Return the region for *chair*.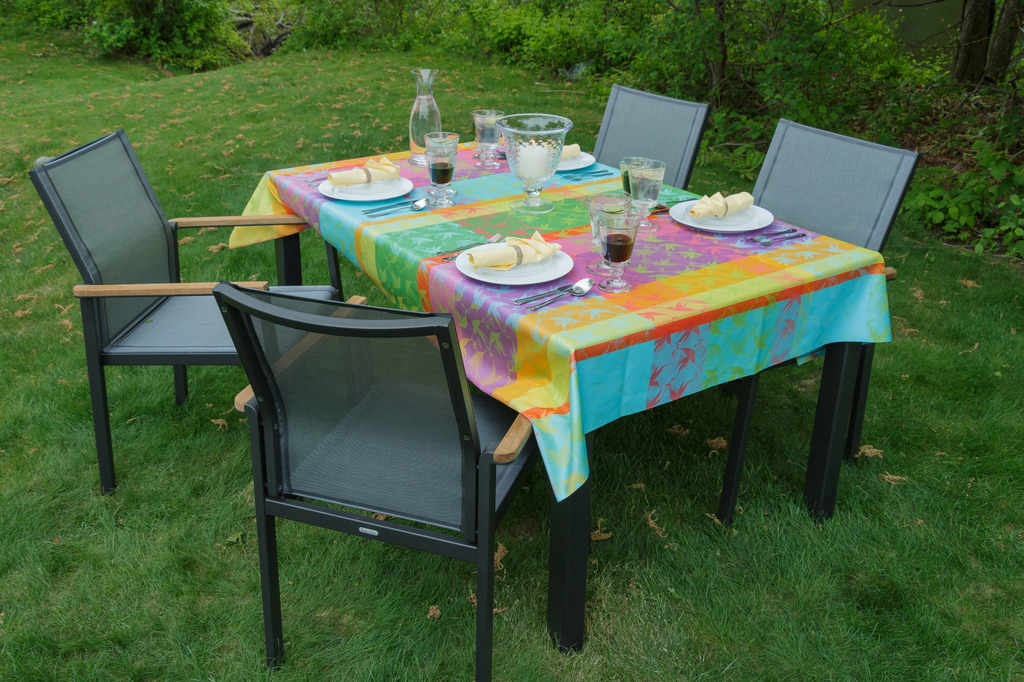
crop(26, 125, 344, 493).
